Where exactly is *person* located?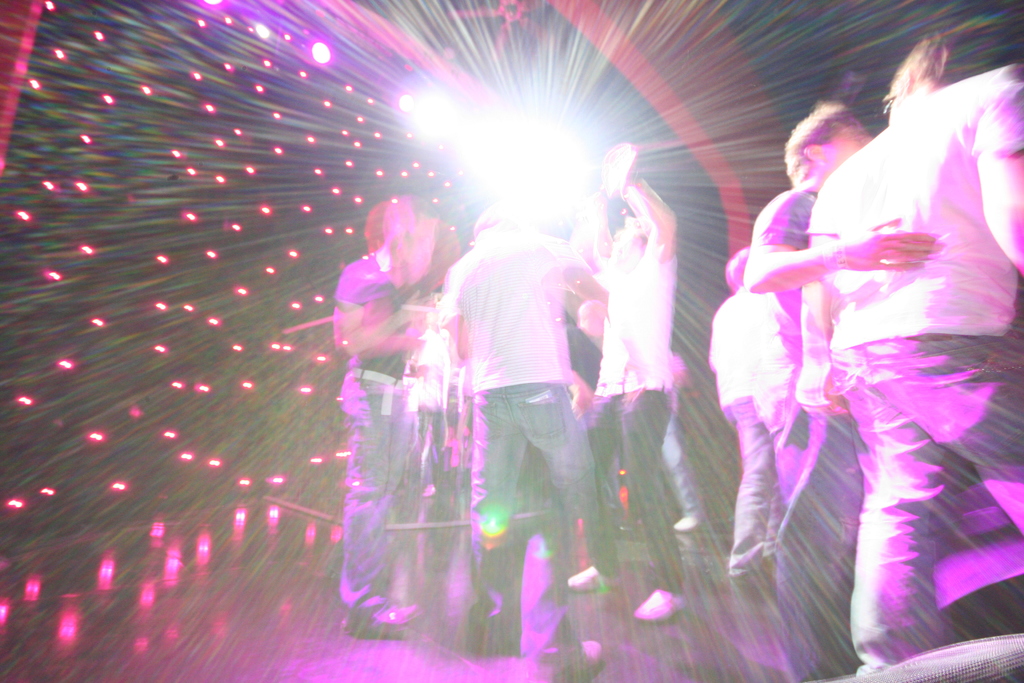
Its bounding box is 659 343 716 550.
